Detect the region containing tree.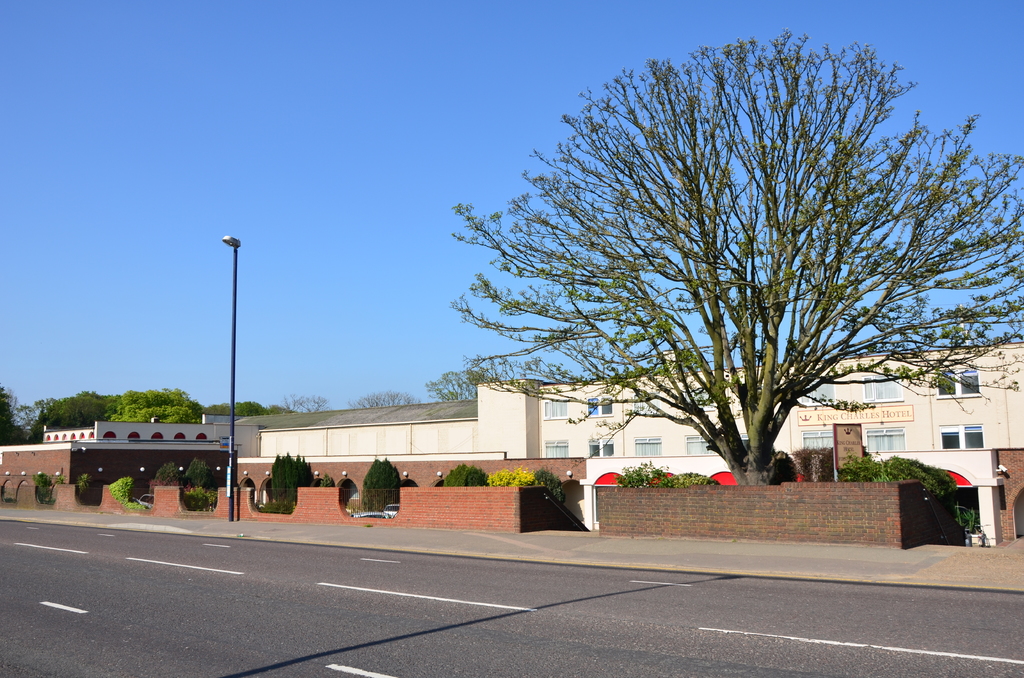
[467,12,974,537].
